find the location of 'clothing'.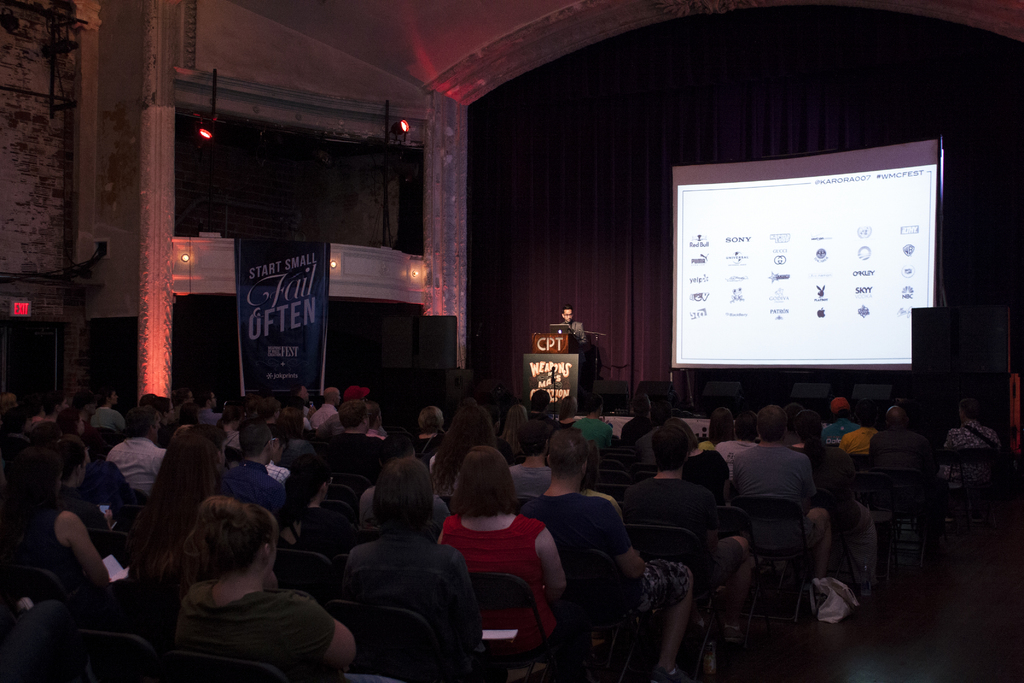
Location: locate(504, 463, 554, 504).
